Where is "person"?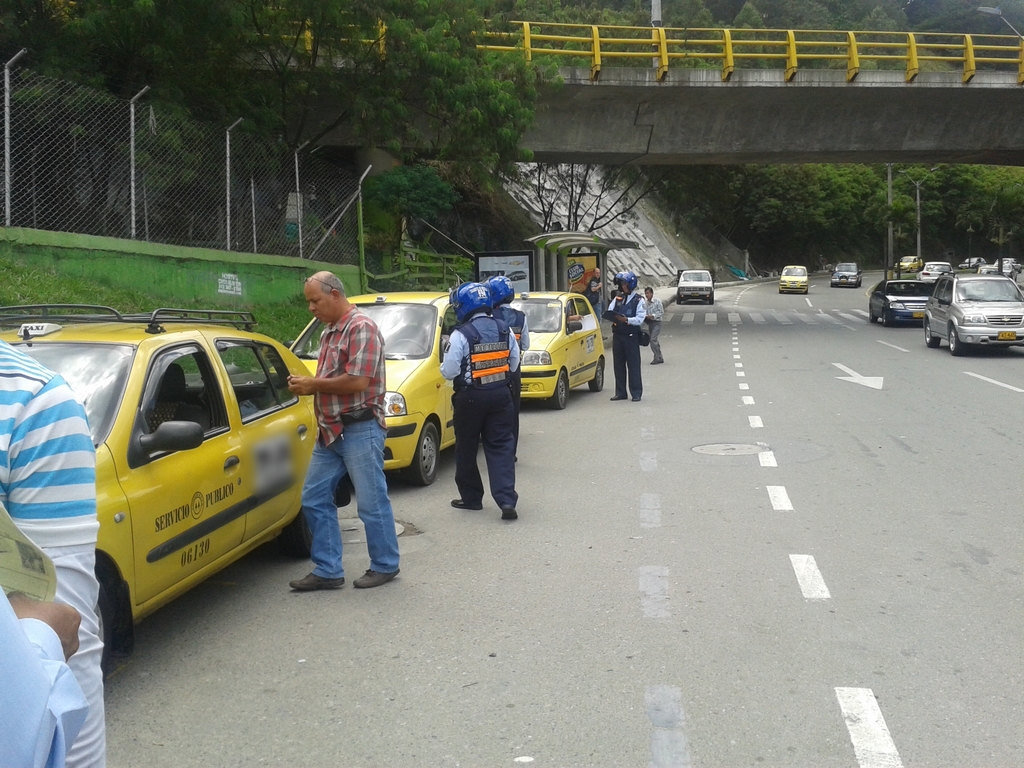
left=486, top=269, right=529, bottom=412.
